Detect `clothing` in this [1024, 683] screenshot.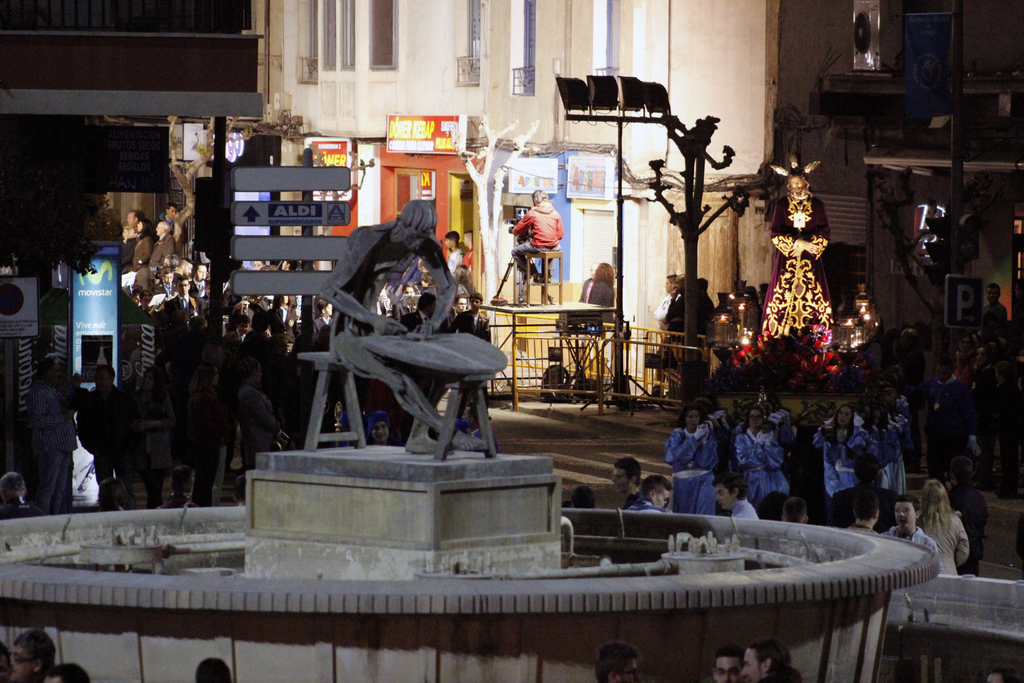
Detection: detection(700, 290, 716, 331).
